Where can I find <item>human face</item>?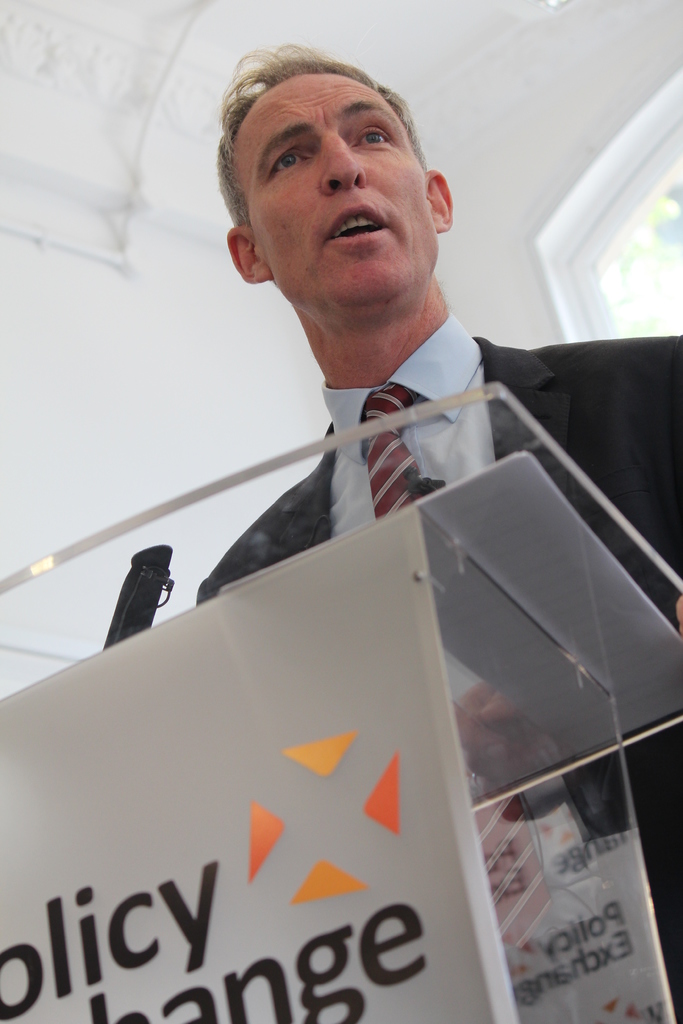
You can find it at (left=241, top=74, right=437, bottom=301).
